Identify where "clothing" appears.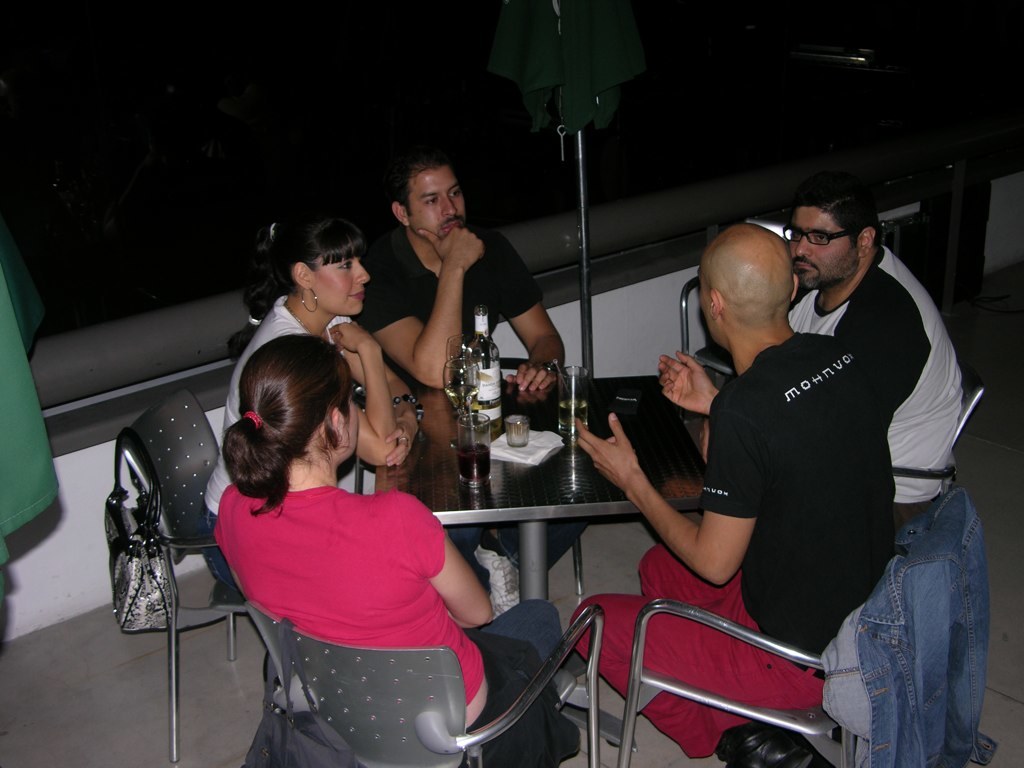
Appears at region(213, 479, 565, 760).
